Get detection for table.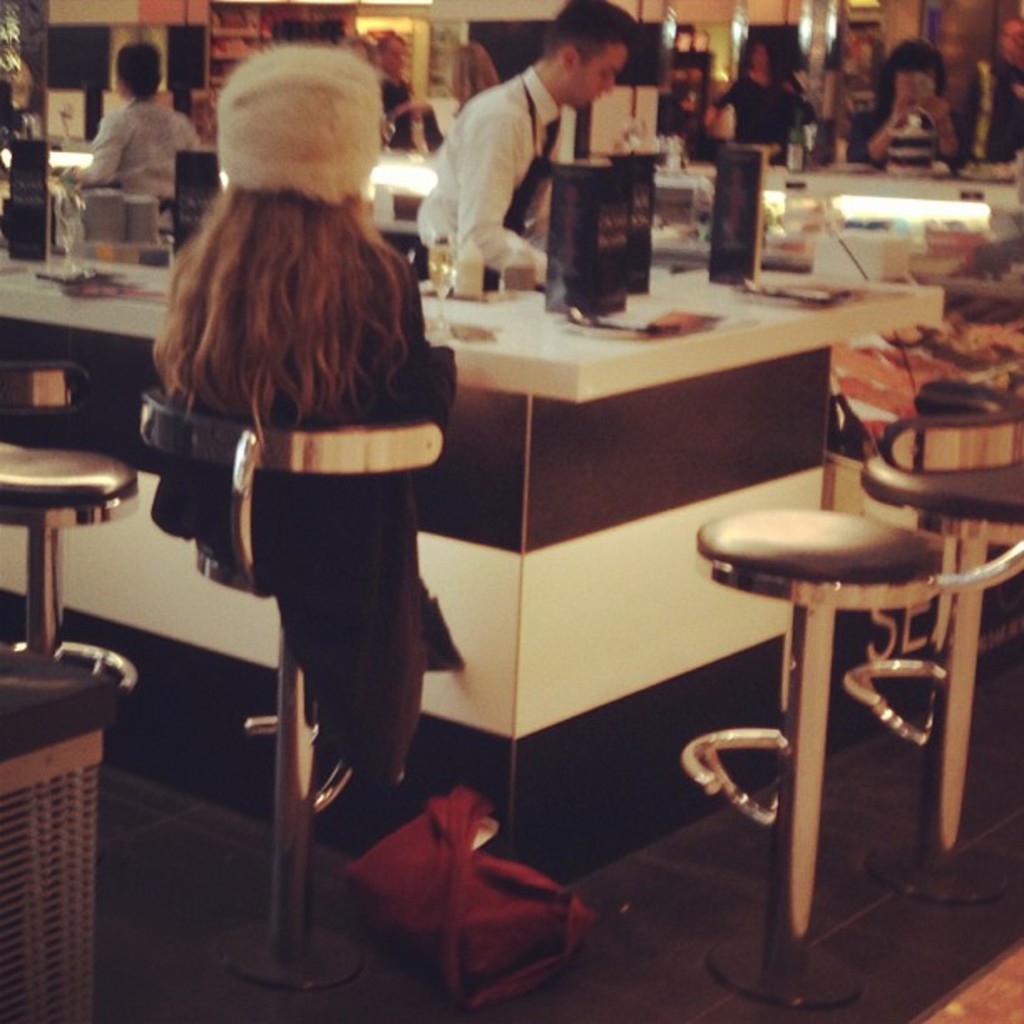
Detection: detection(0, 259, 947, 832).
